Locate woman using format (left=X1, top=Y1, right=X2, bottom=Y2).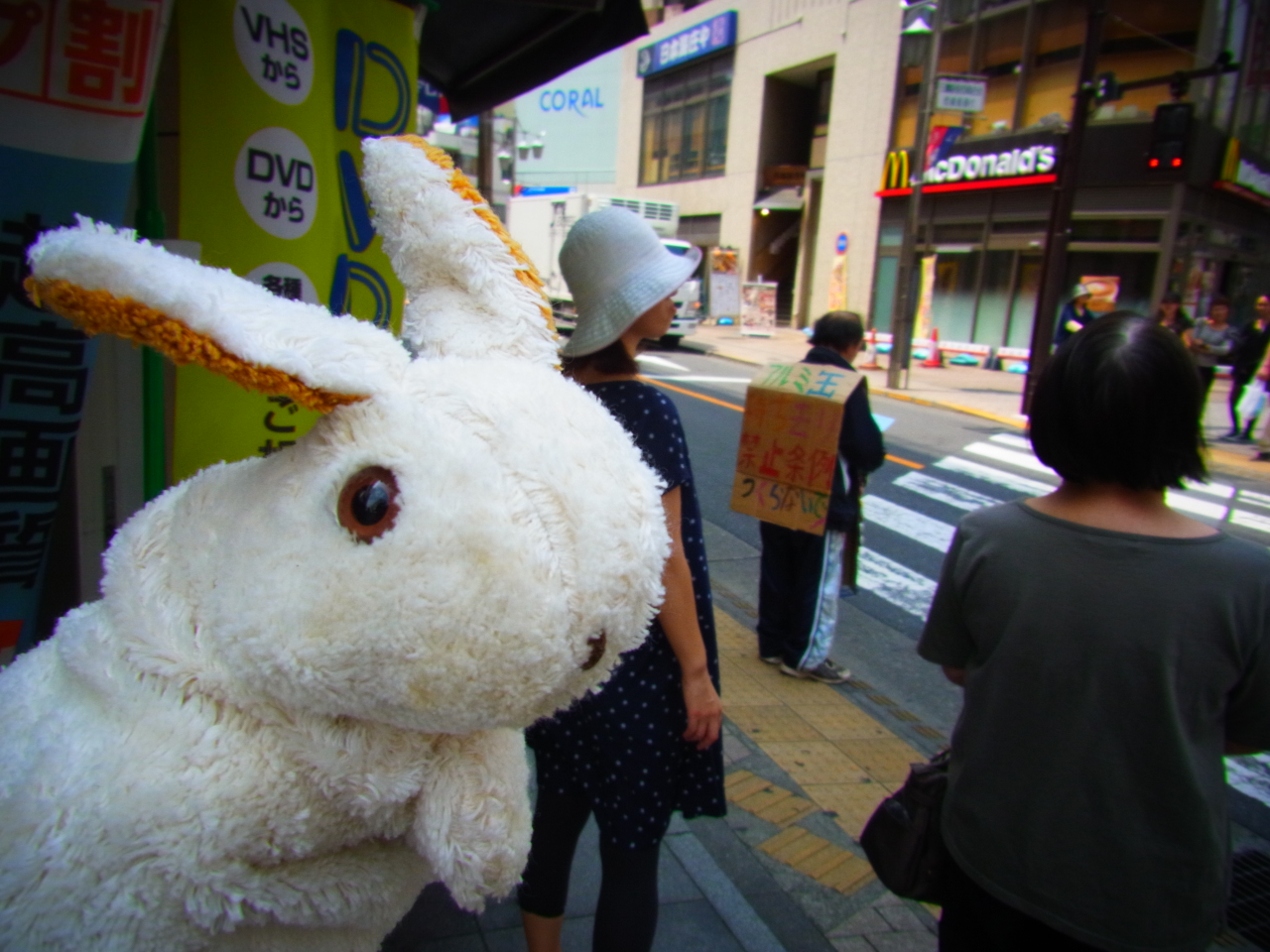
(left=875, top=286, right=1255, bottom=936).
